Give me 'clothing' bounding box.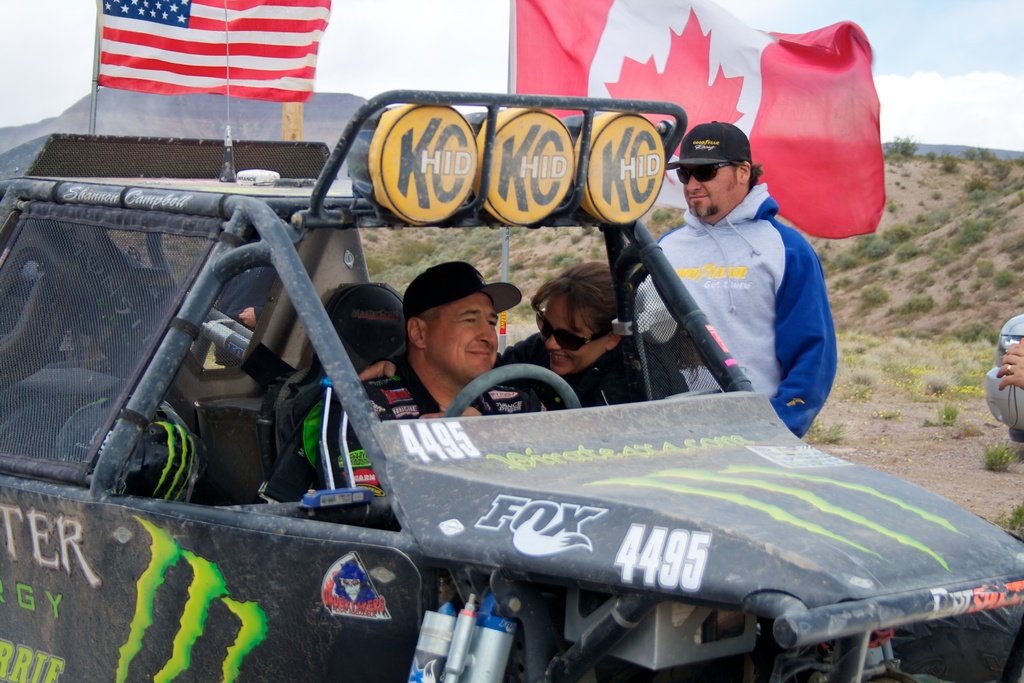
region(261, 361, 547, 503).
